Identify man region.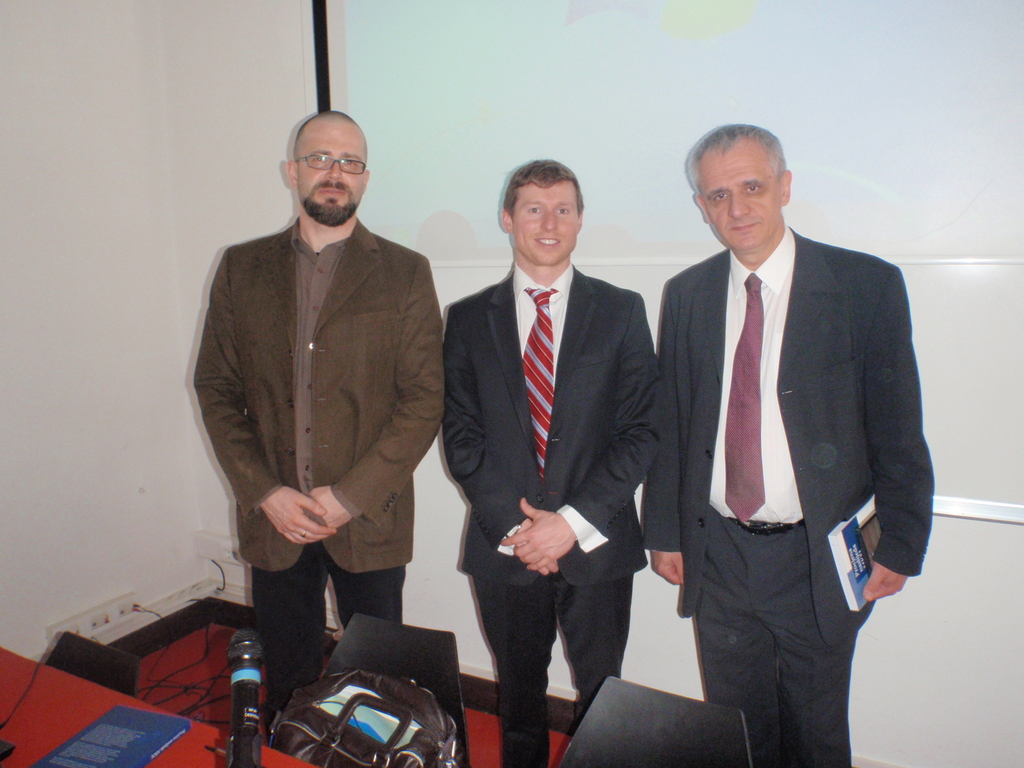
Region: left=195, top=108, right=445, bottom=723.
